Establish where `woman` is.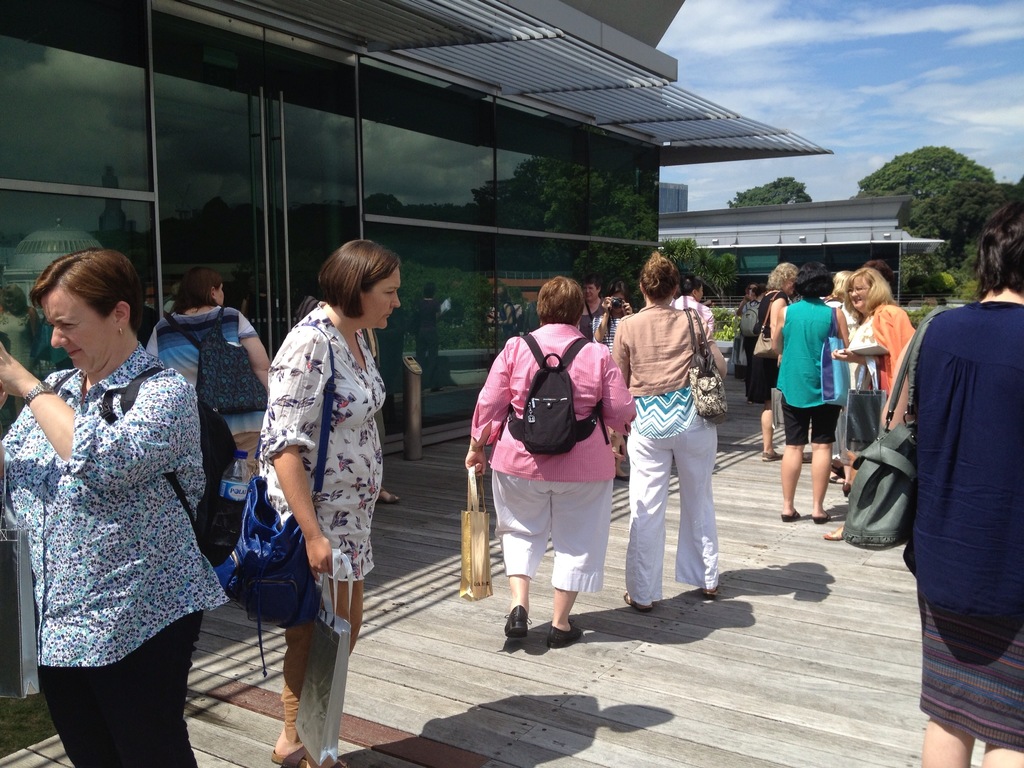
Established at (566, 278, 607, 340).
